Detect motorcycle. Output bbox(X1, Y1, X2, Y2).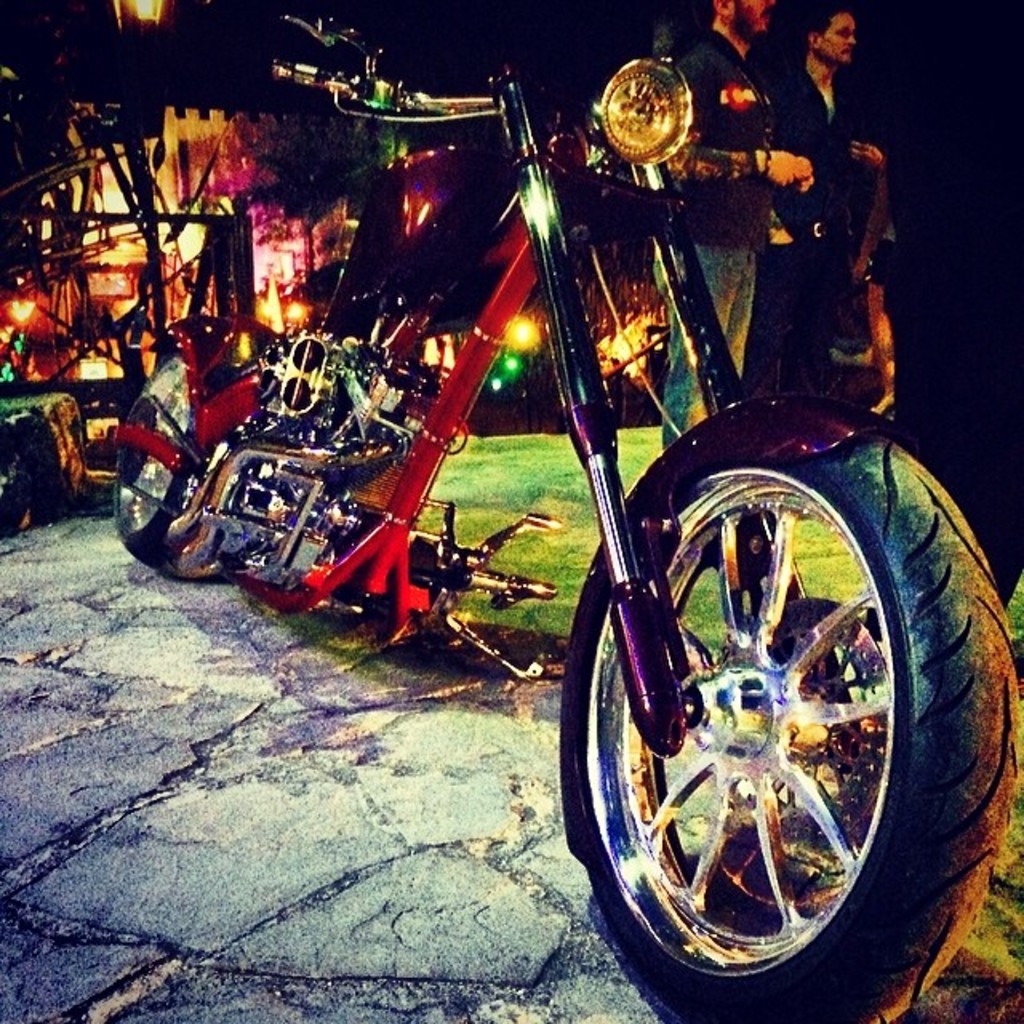
bbox(107, 0, 1022, 1018).
